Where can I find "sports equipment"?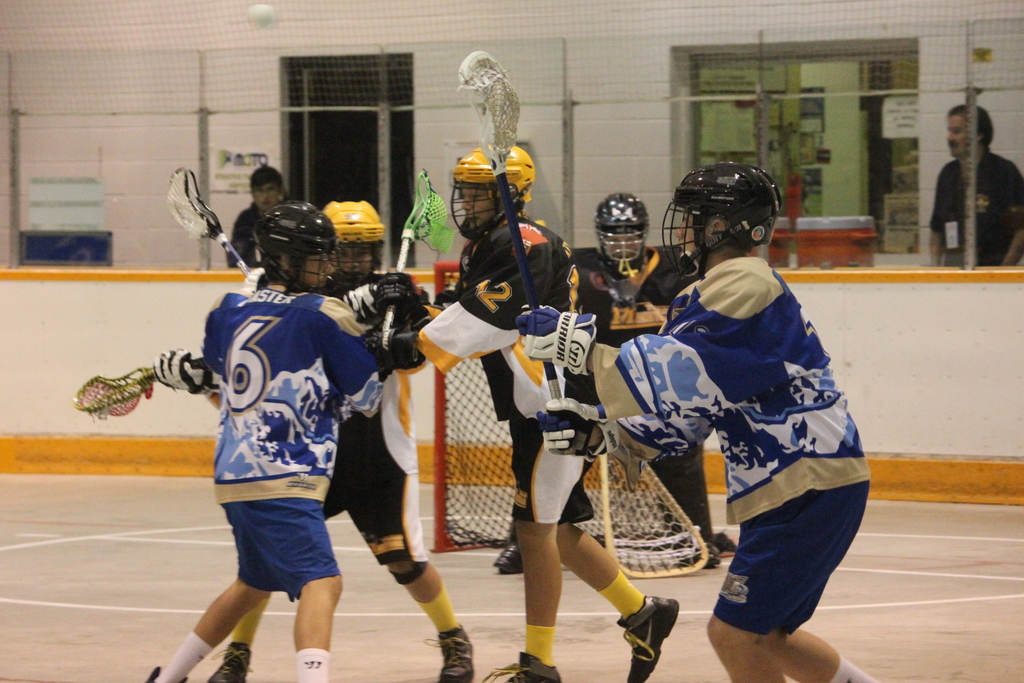
You can find it at region(167, 167, 255, 286).
